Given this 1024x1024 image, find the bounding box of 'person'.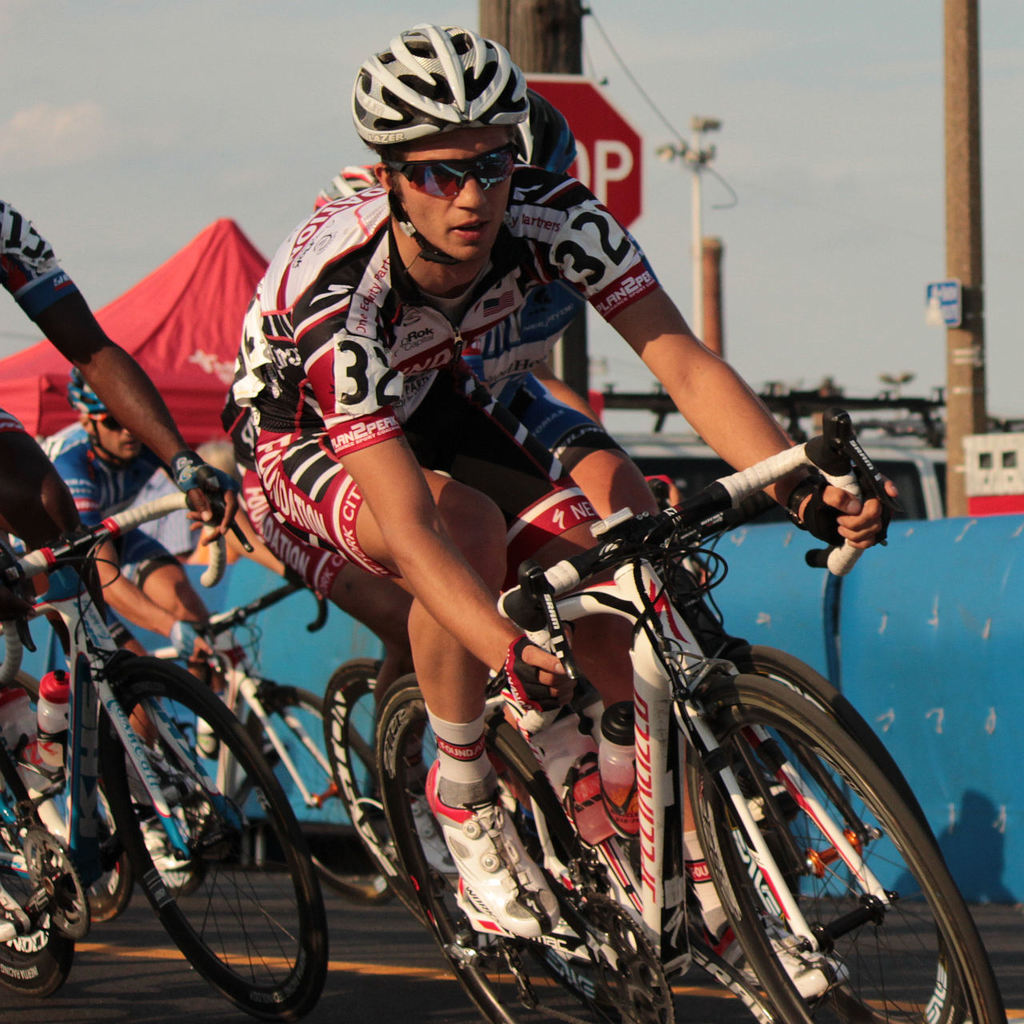
bbox=[238, 21, 900, 986].
